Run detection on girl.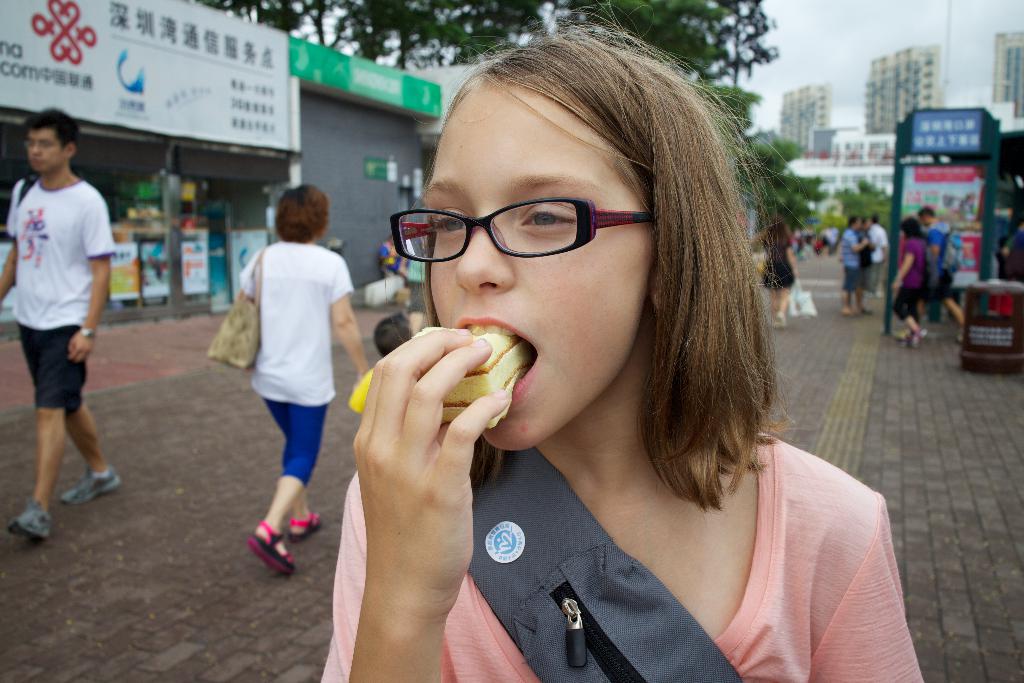
Result: {"left": 320, "top": 0, "right": 927, "bottom": 682}.
